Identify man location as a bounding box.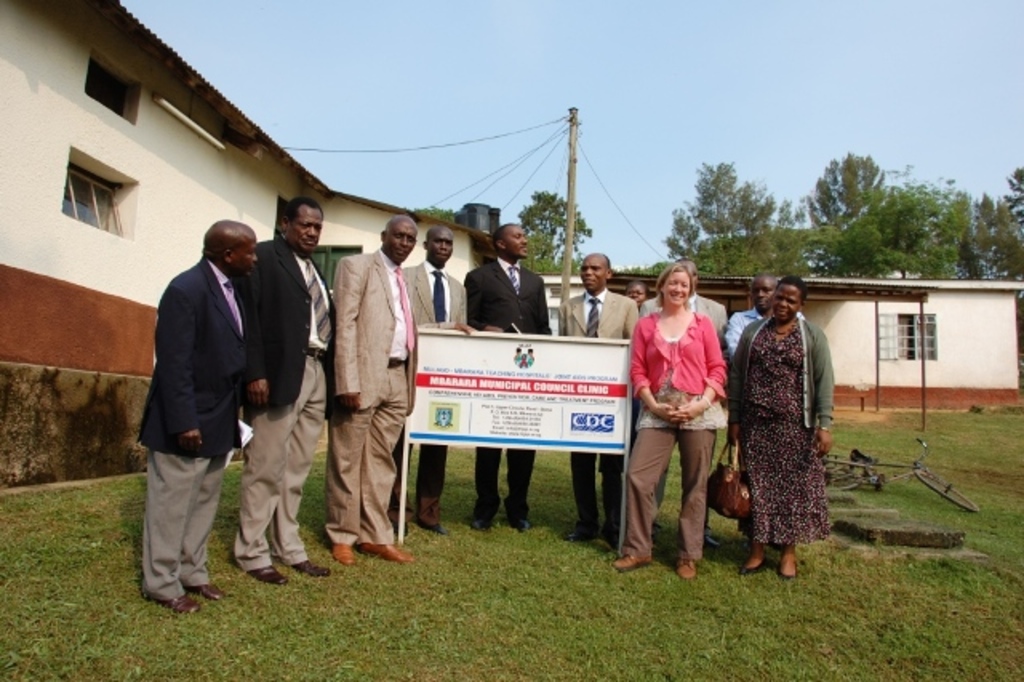
l=394, t=227, r=467, b=532.
